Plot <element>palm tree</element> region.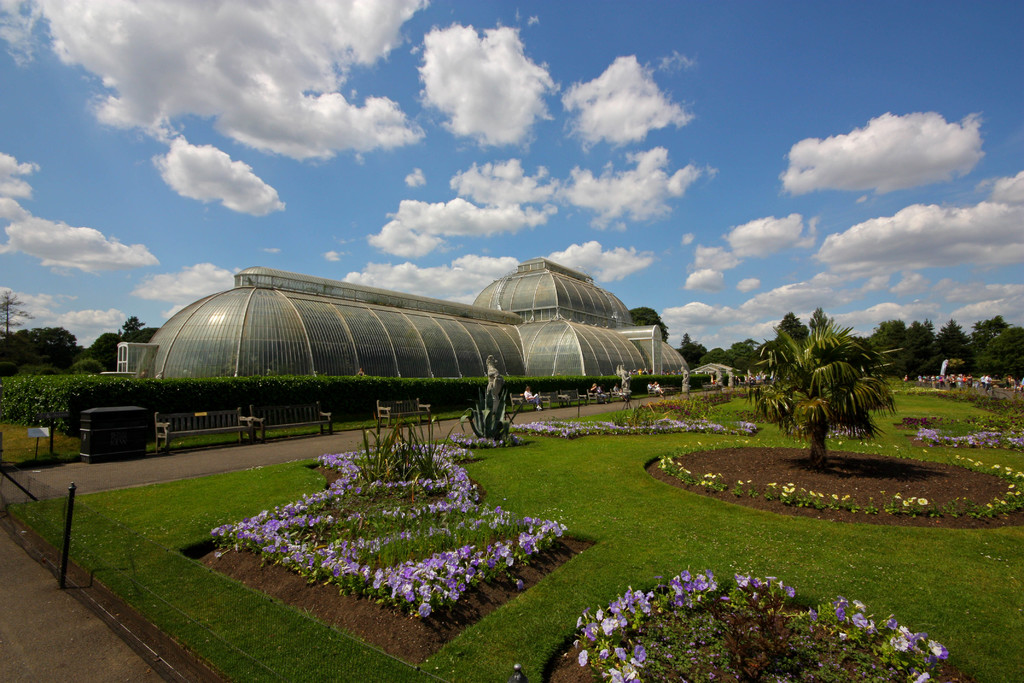
Plotted at [left=716, top=327, right=763, bottom=388].
